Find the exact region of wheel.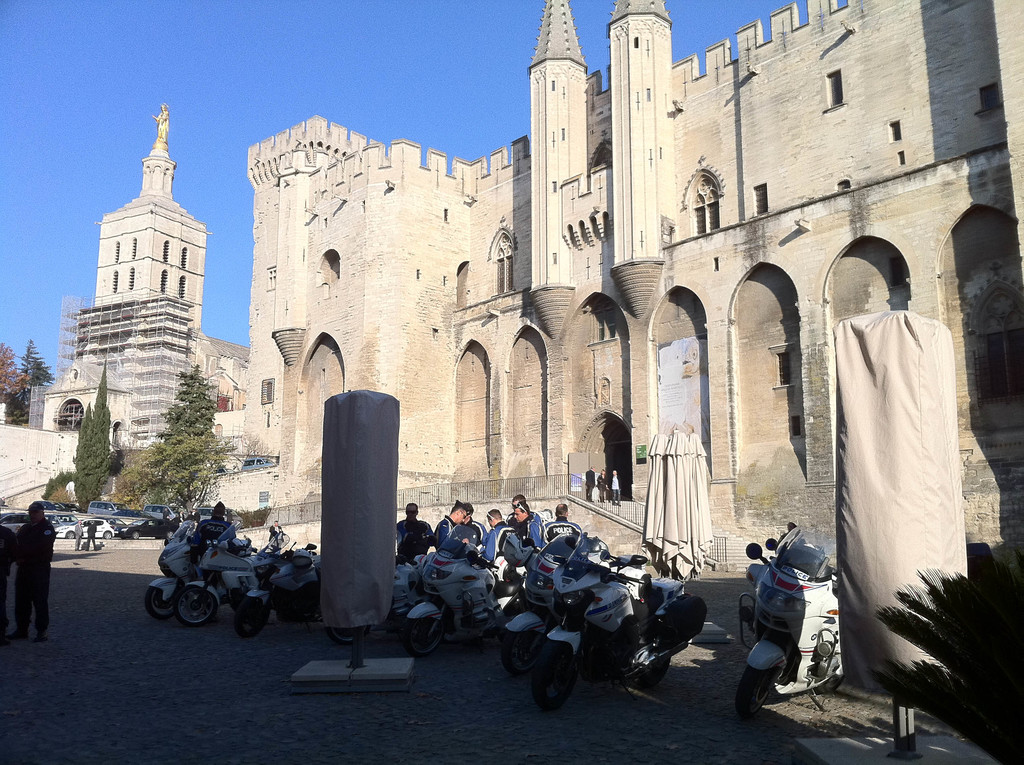
Exact region: bbox=[65, 532, 72, 538].
